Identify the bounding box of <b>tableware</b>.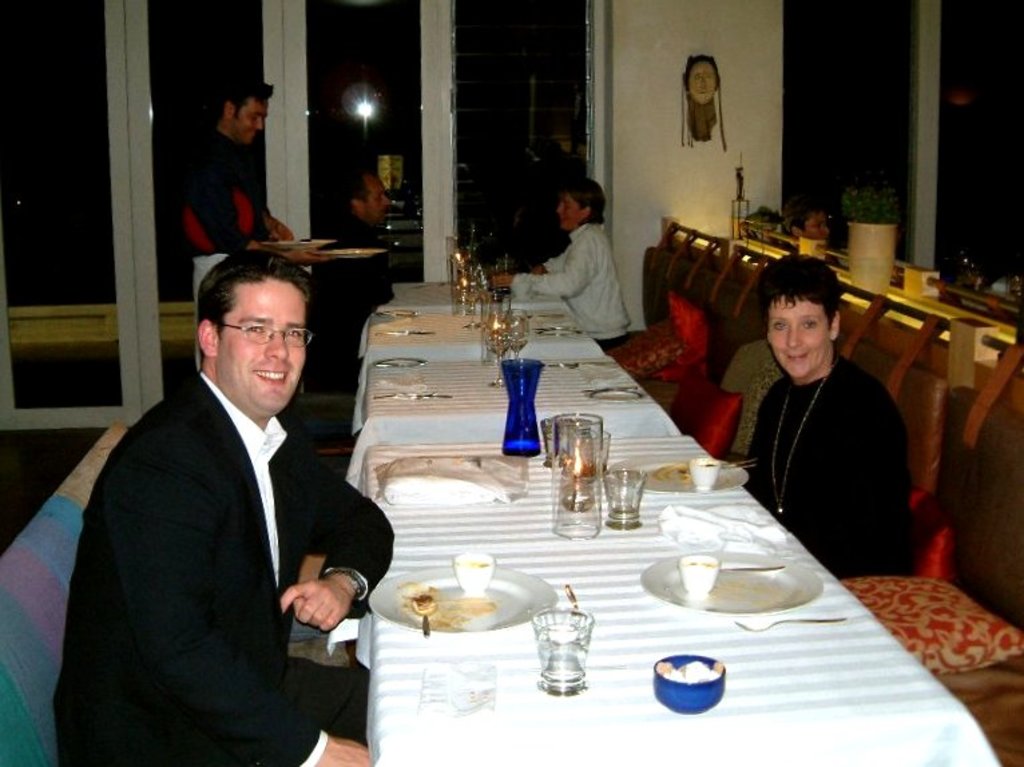
x1=368, y1=567, x2=559, y2=632.
